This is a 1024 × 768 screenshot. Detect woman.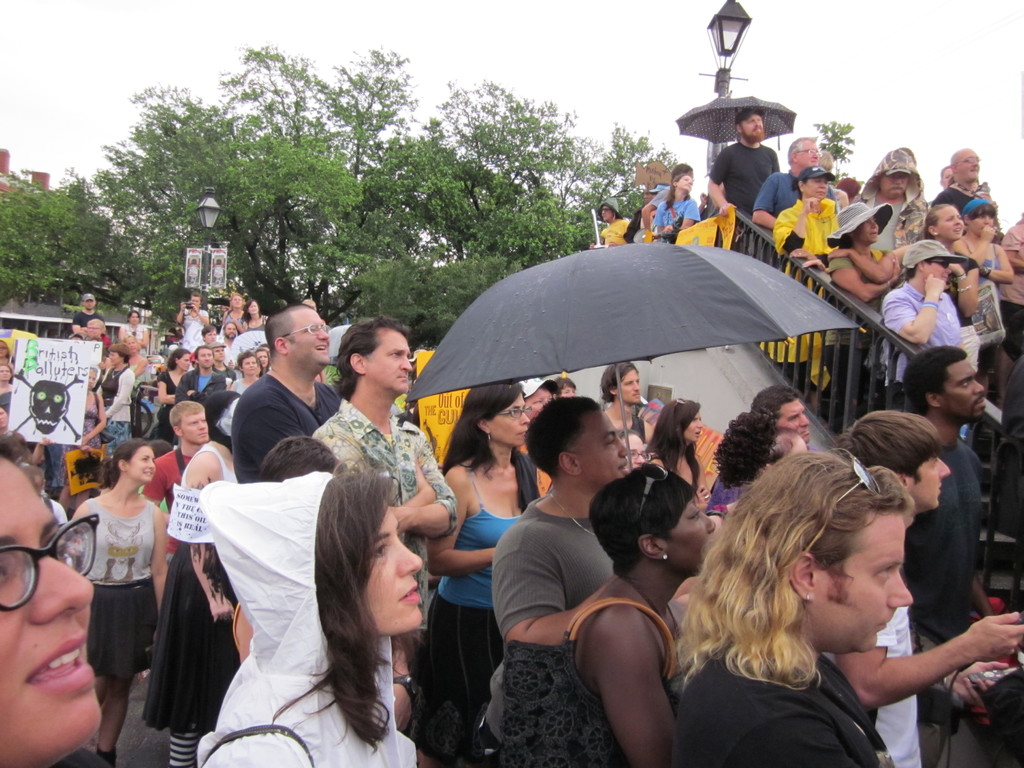
left=195, top=458, right=425, bottom=767.
